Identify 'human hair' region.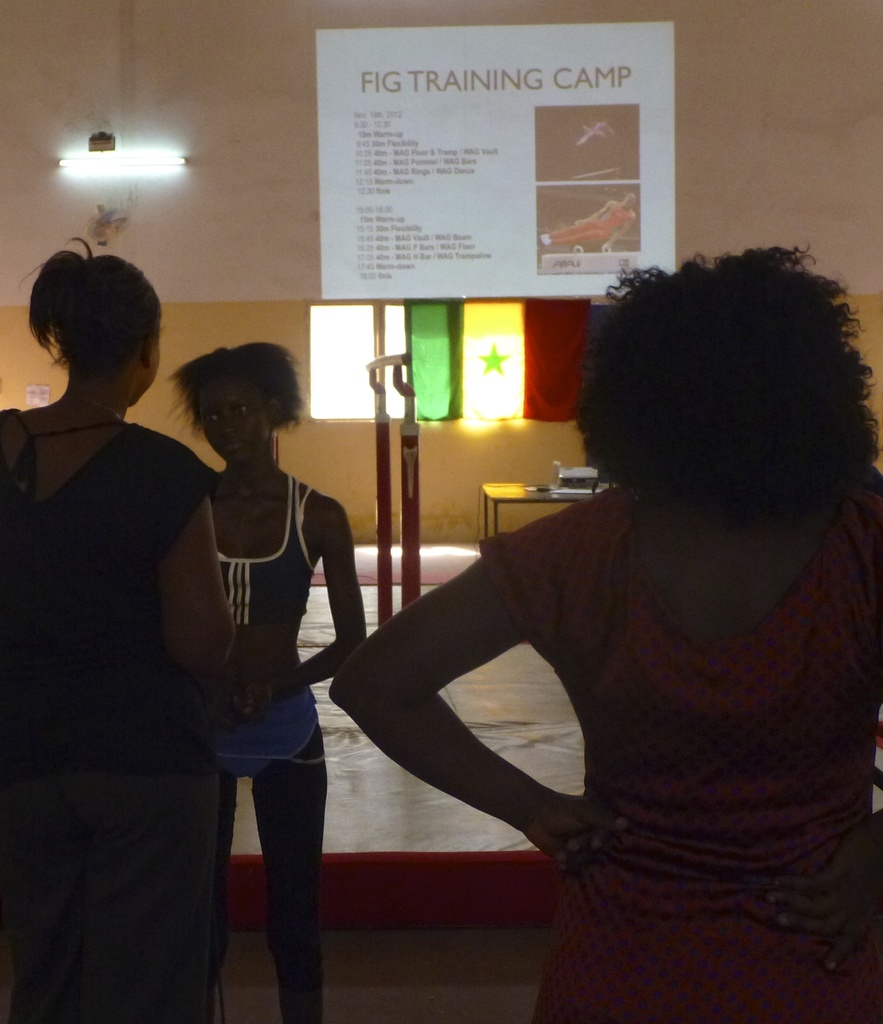
Region: <bbox>15, 236, 162, 374</bbox>.
